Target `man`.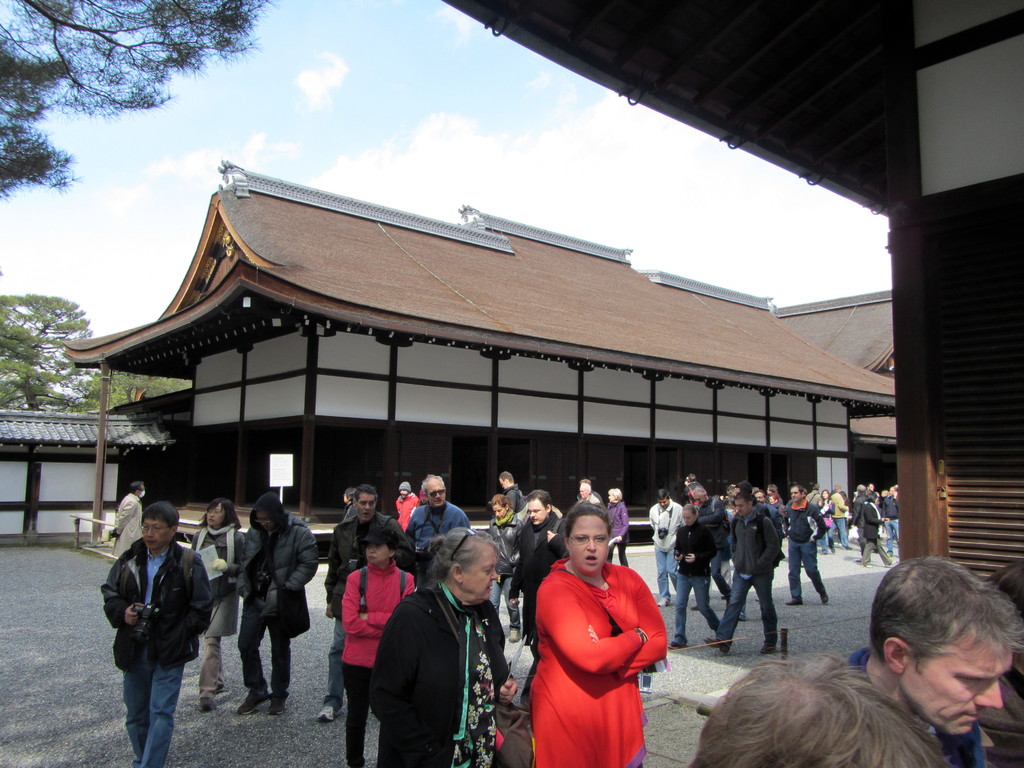
Target region: box(509, 488, 568, 701).
